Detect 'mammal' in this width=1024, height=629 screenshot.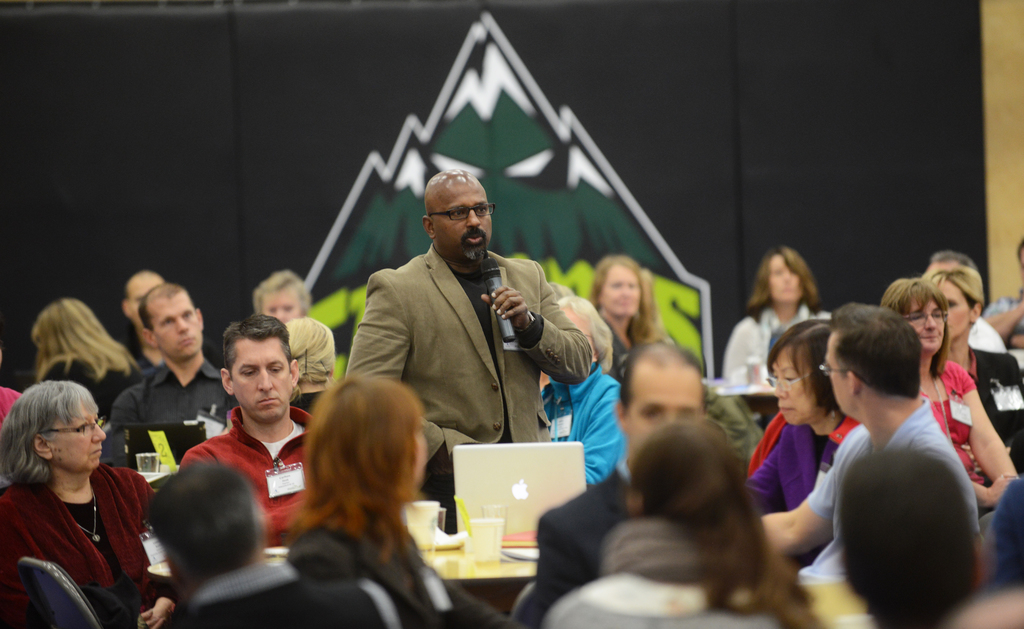
Detection: (left=30, top=295, right=143, bottom=410).
